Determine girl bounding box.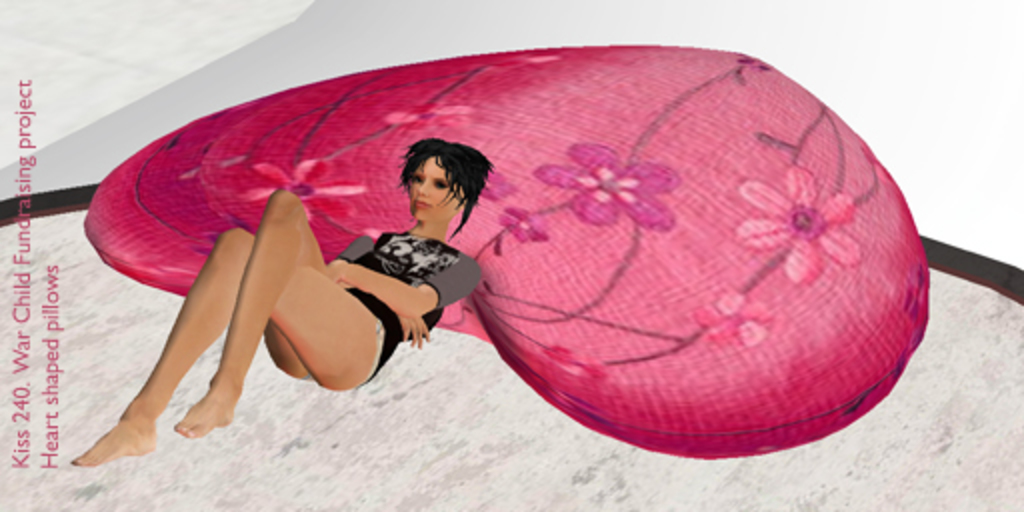
Determined: detection(70, 140, 492, 466).
